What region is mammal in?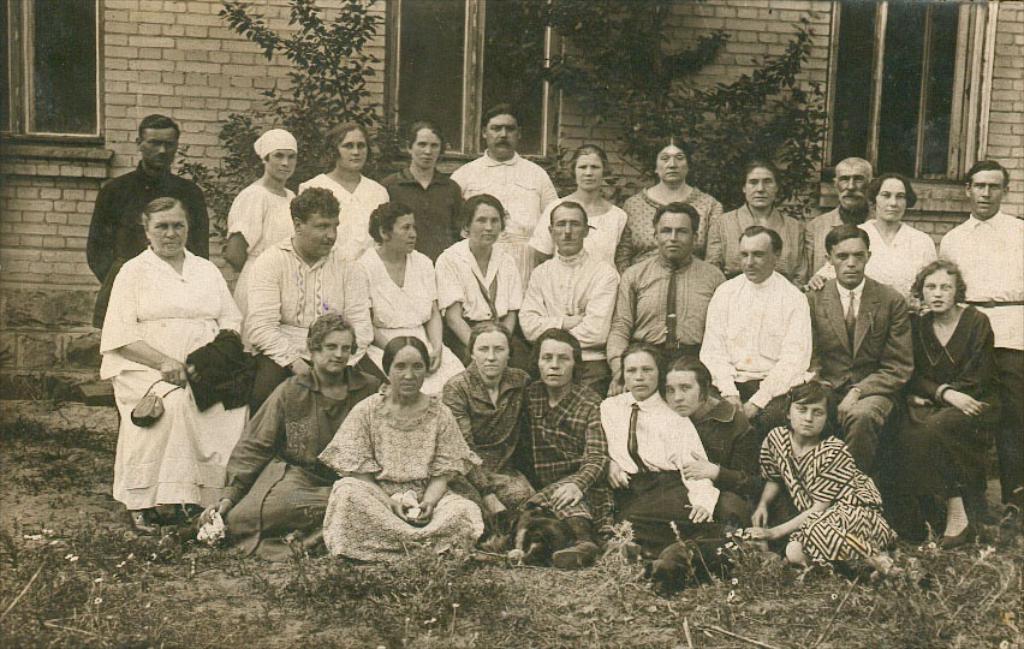
Rect(316, 331, 492, 565).
